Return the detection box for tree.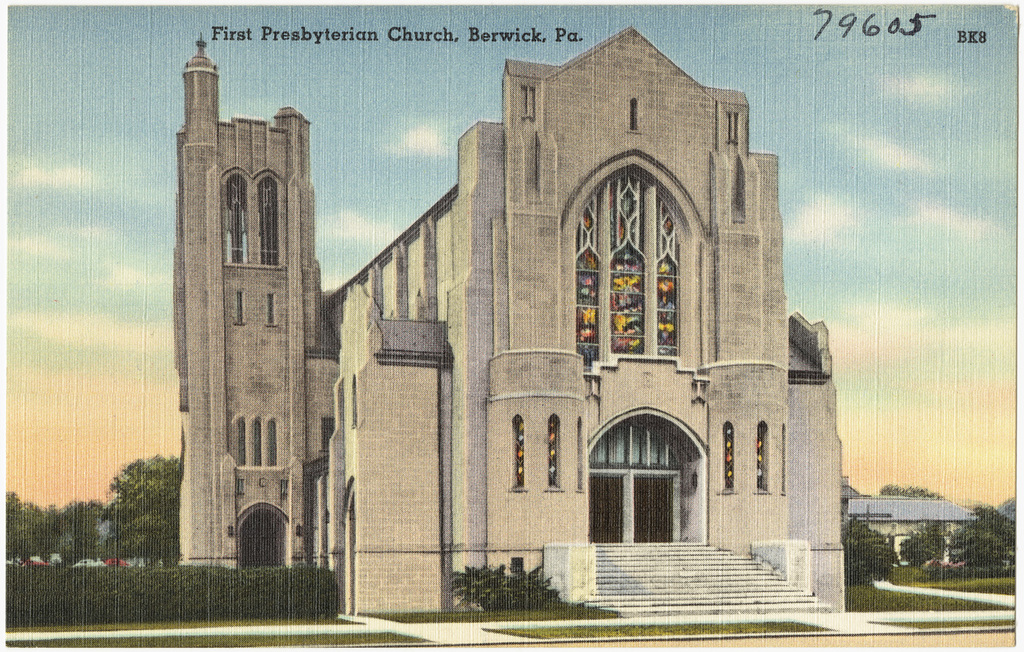
<box>903,523,940,569</box>.
